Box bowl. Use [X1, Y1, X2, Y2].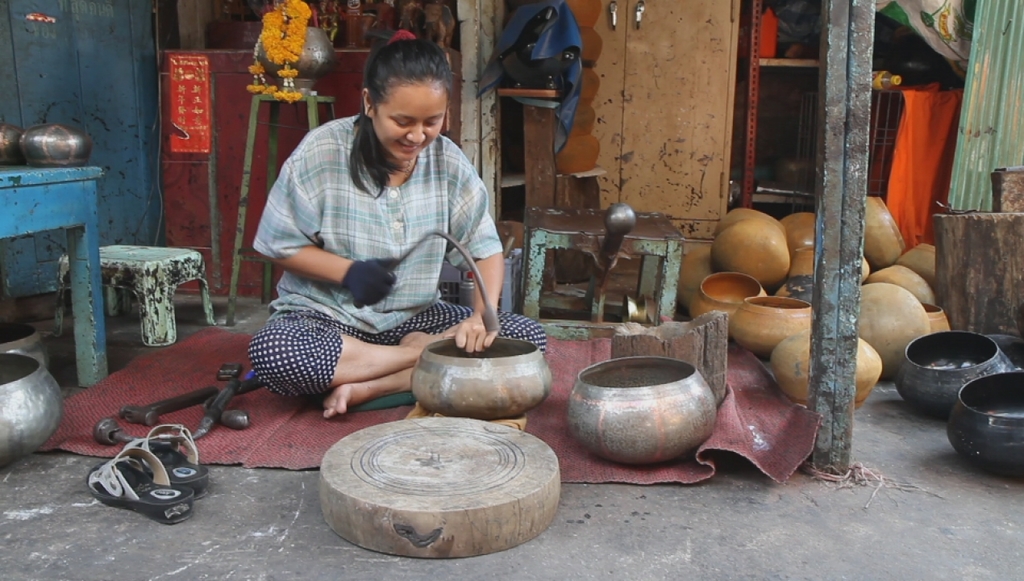
[897, 336, 1012, 416].
